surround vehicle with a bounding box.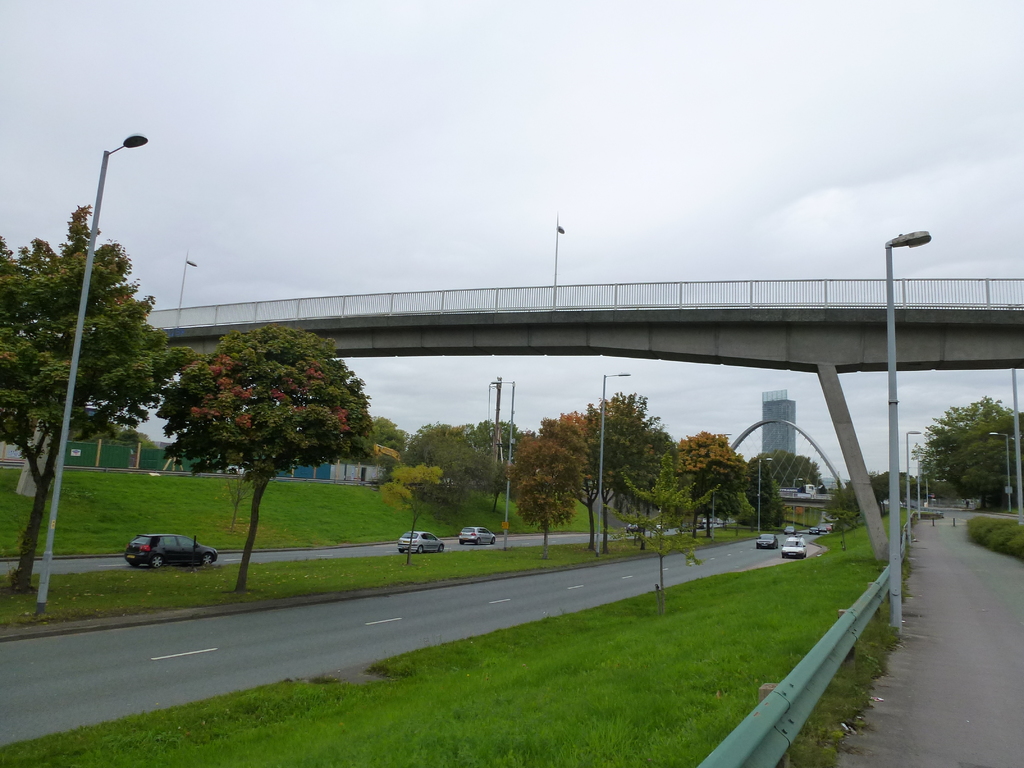
left=756, top=529, right=782, bottom=549.
